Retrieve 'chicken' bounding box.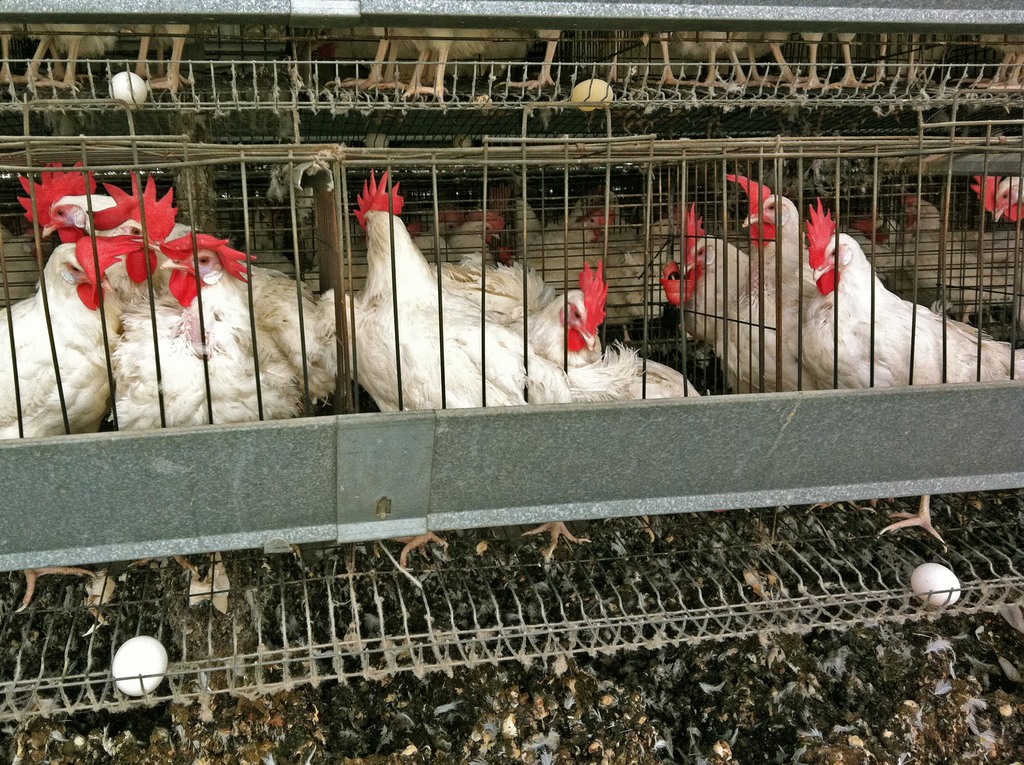
Bounding box: [left=102, top=219, right=250, bottom=616].
